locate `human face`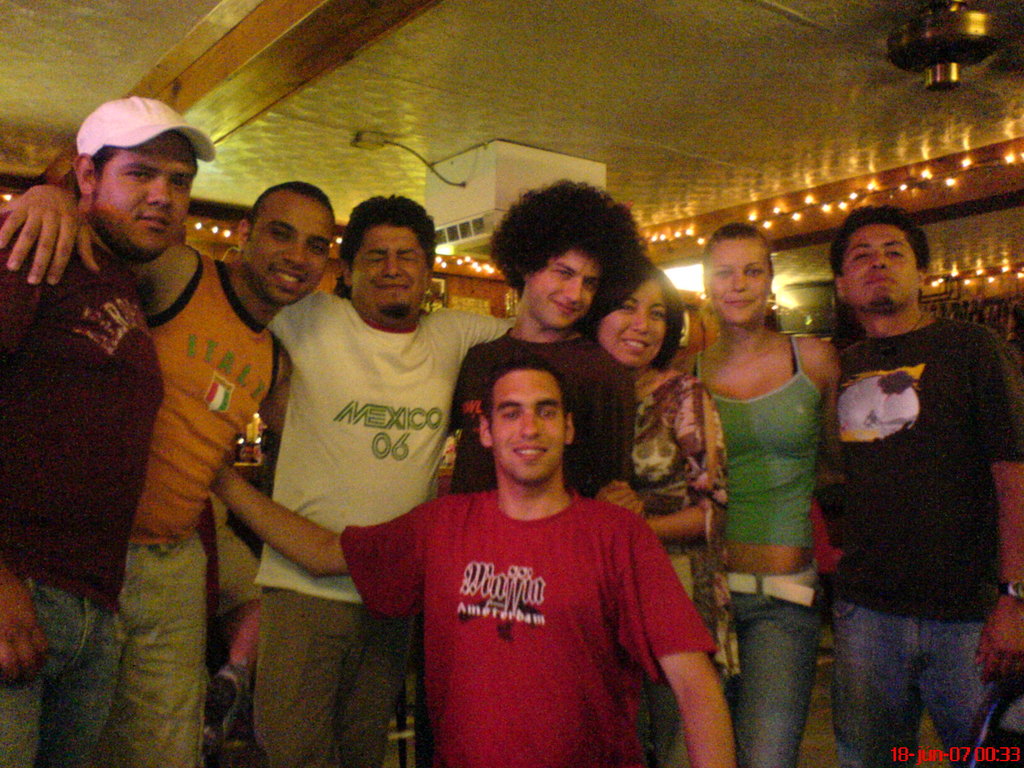
526:250:598:321
